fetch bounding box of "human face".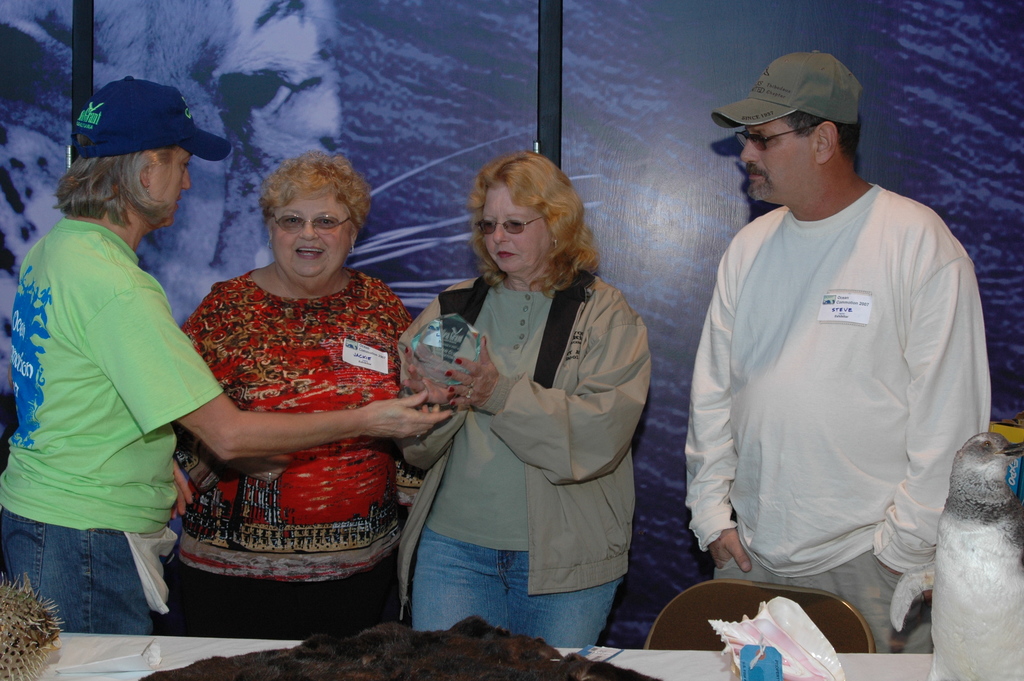
Bbox: pyautogui.locateOnScreen(147, 147, 192, 227).
